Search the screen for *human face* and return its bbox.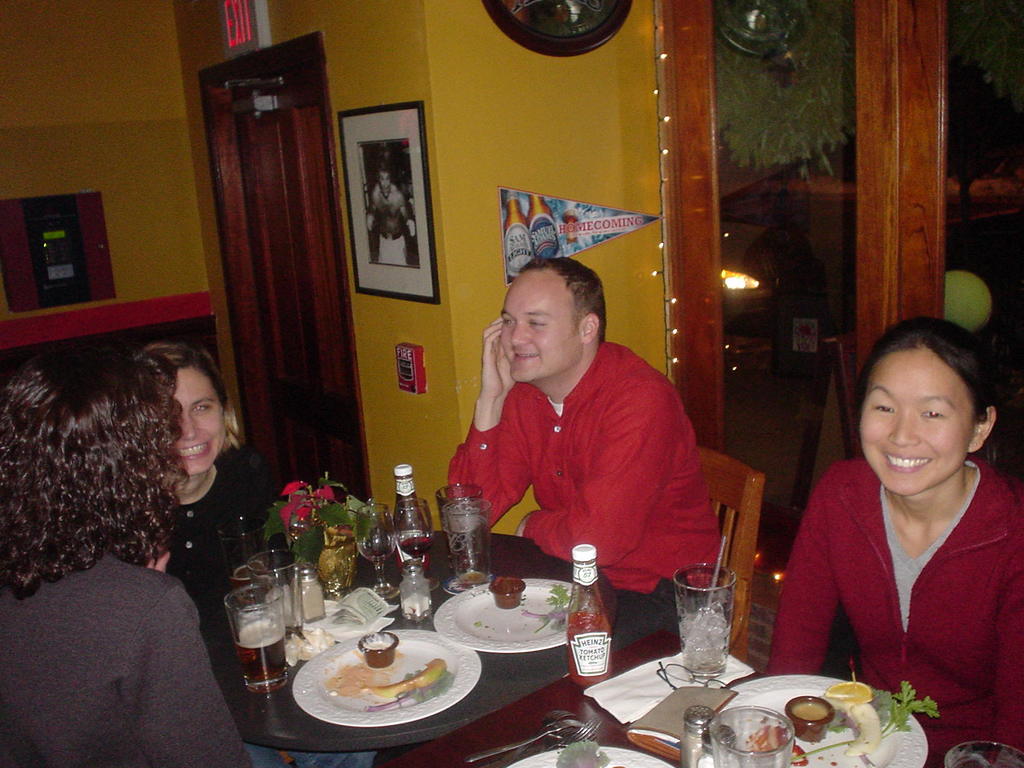
Found: (173,360,231,470).
